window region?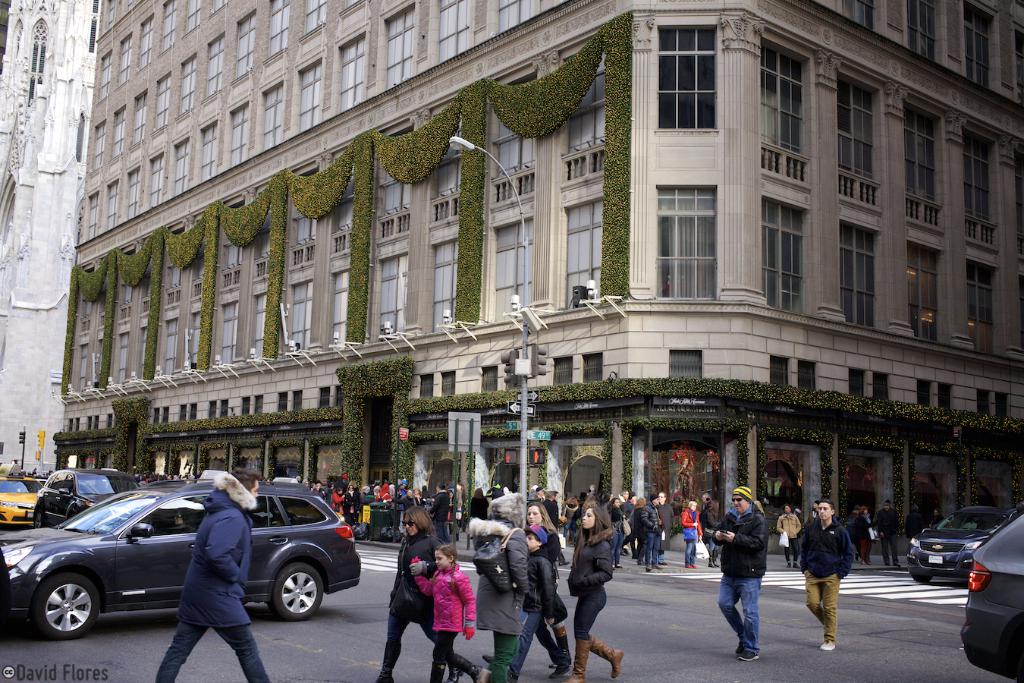
locate(901, 97, 939, 225)
